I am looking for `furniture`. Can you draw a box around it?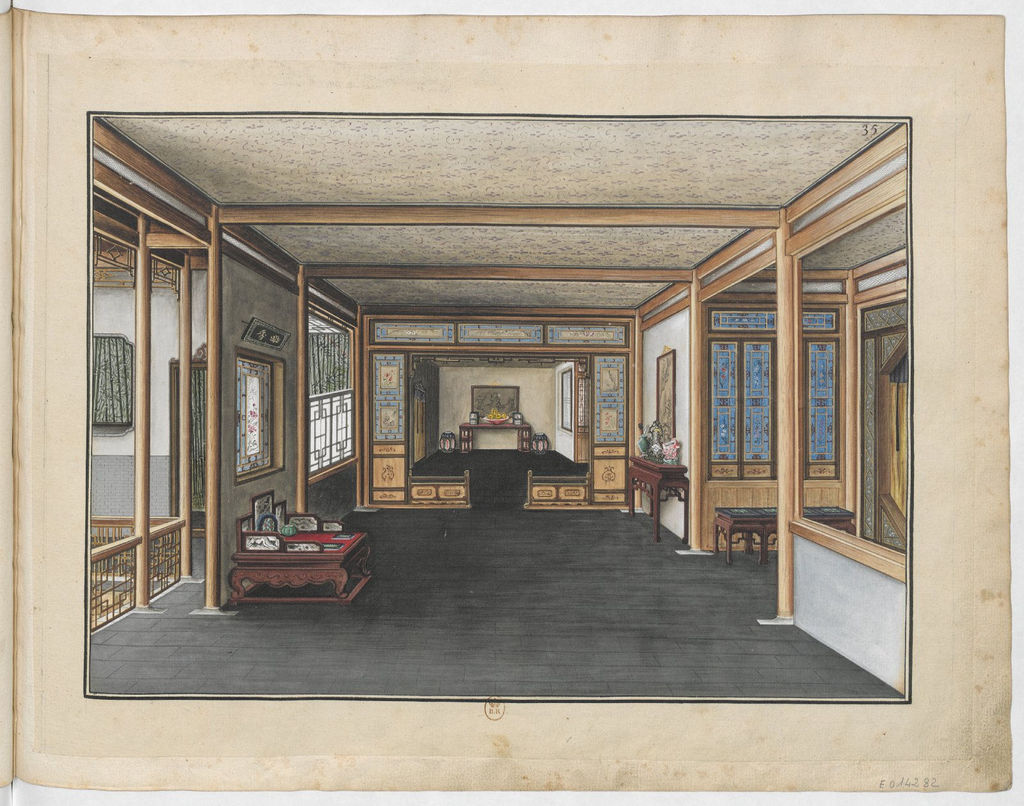
Sure, the bounding box is bbox=[227, 490, 374, 608].
